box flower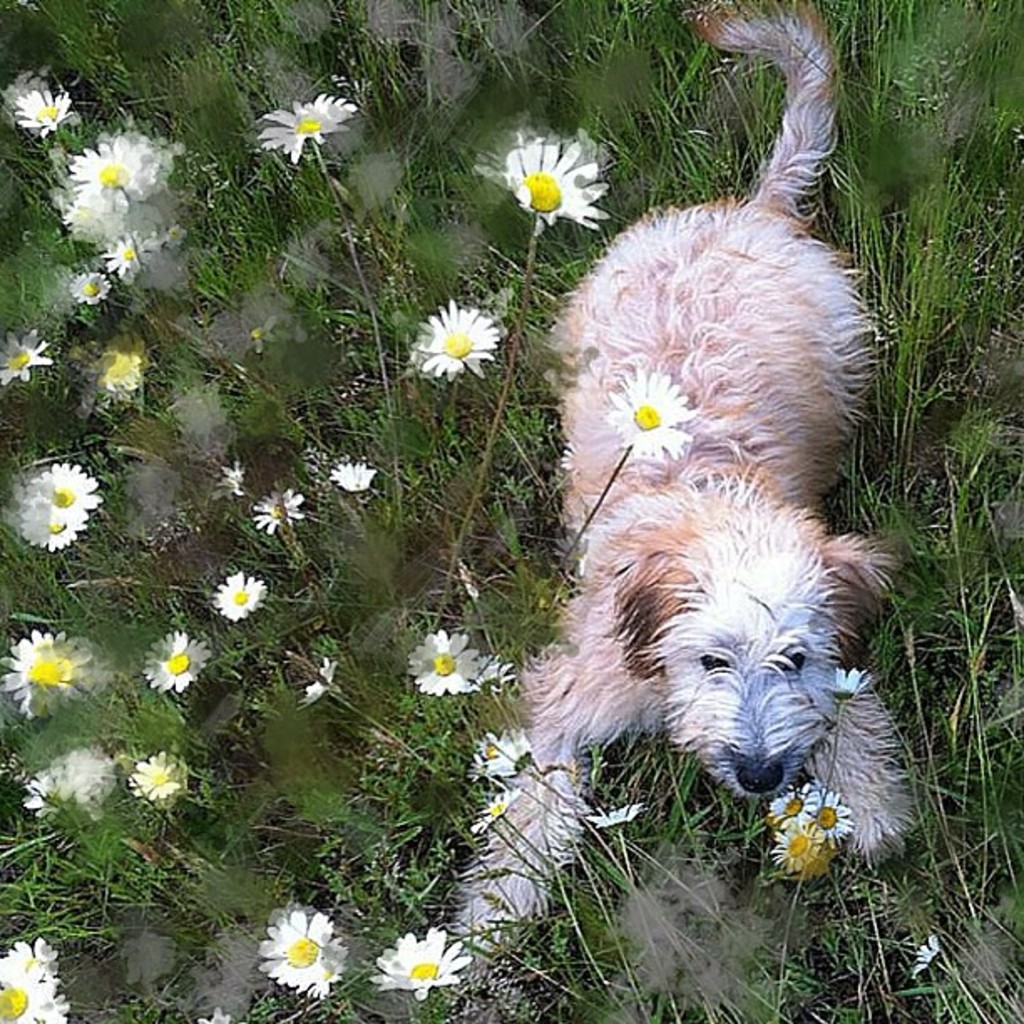
0,328,59,393
